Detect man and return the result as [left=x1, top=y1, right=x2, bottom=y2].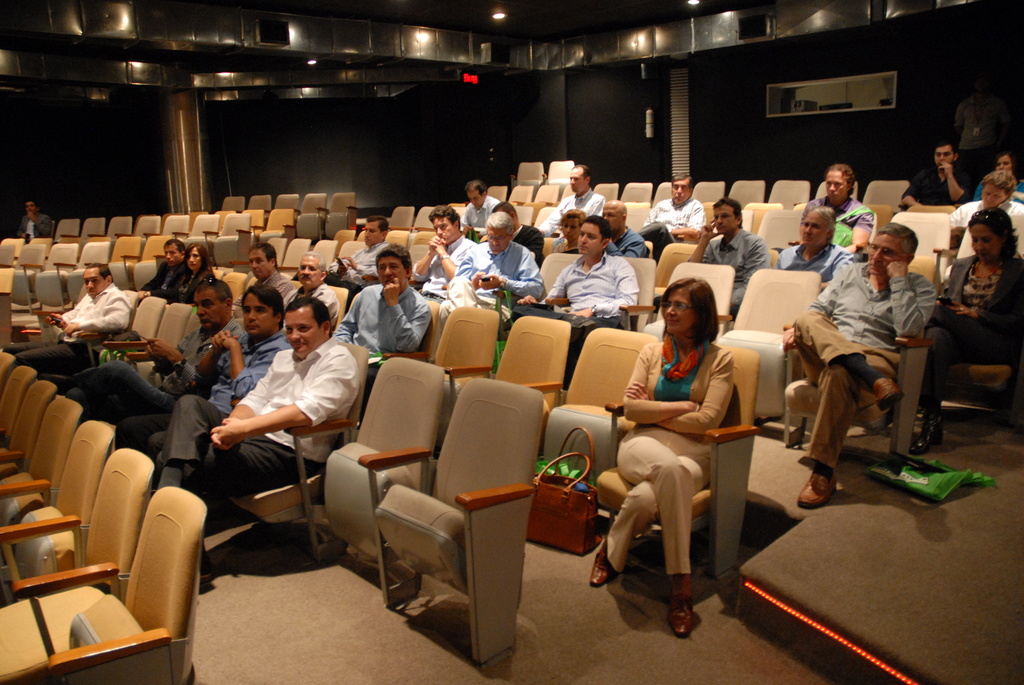
[left=154, top=283, right=298, bottom=491].
